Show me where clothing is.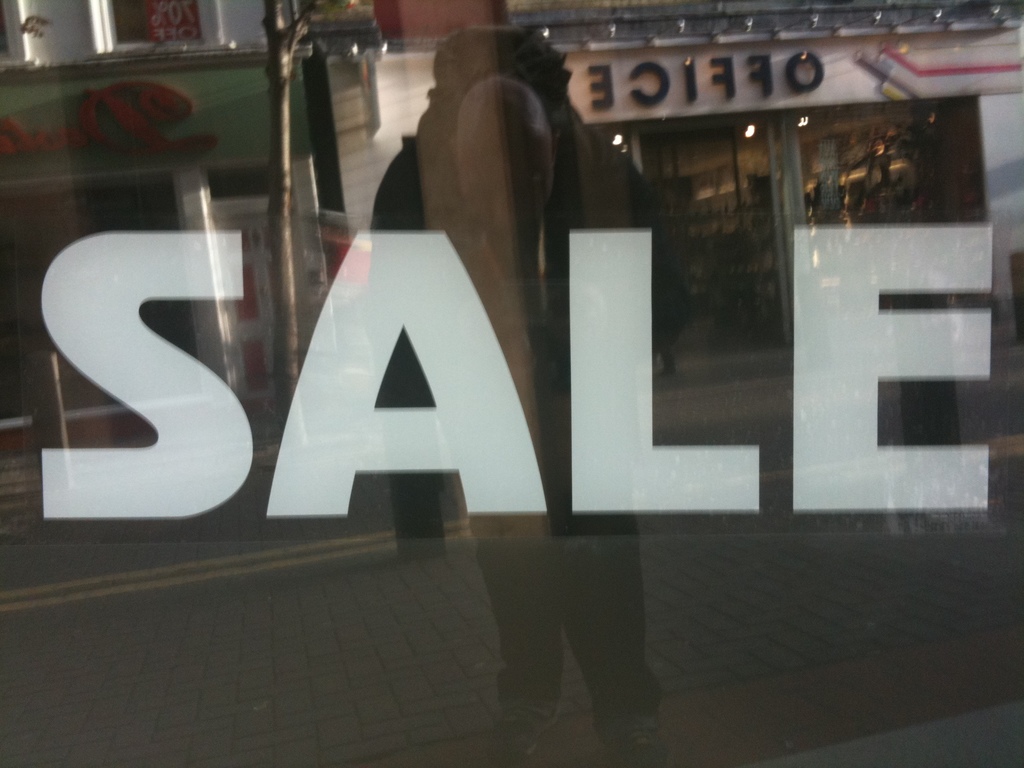
clothing is at x1=461 y1=213 x2=695 y2=735.
